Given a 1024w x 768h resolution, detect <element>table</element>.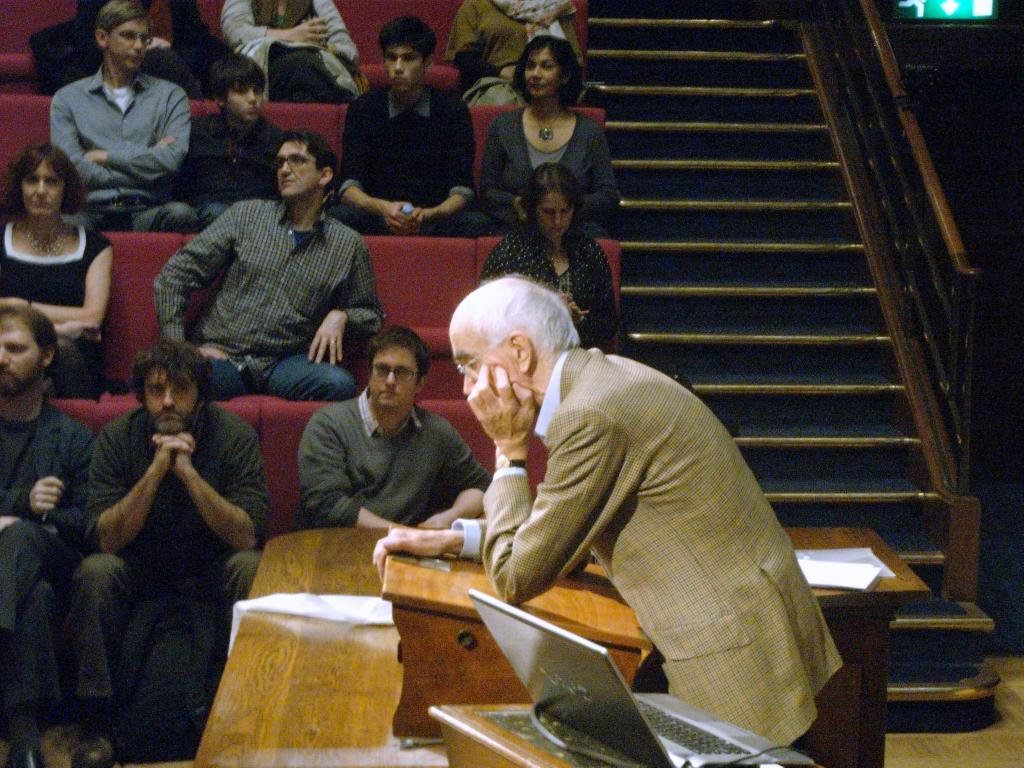
(378,520,925,767).
